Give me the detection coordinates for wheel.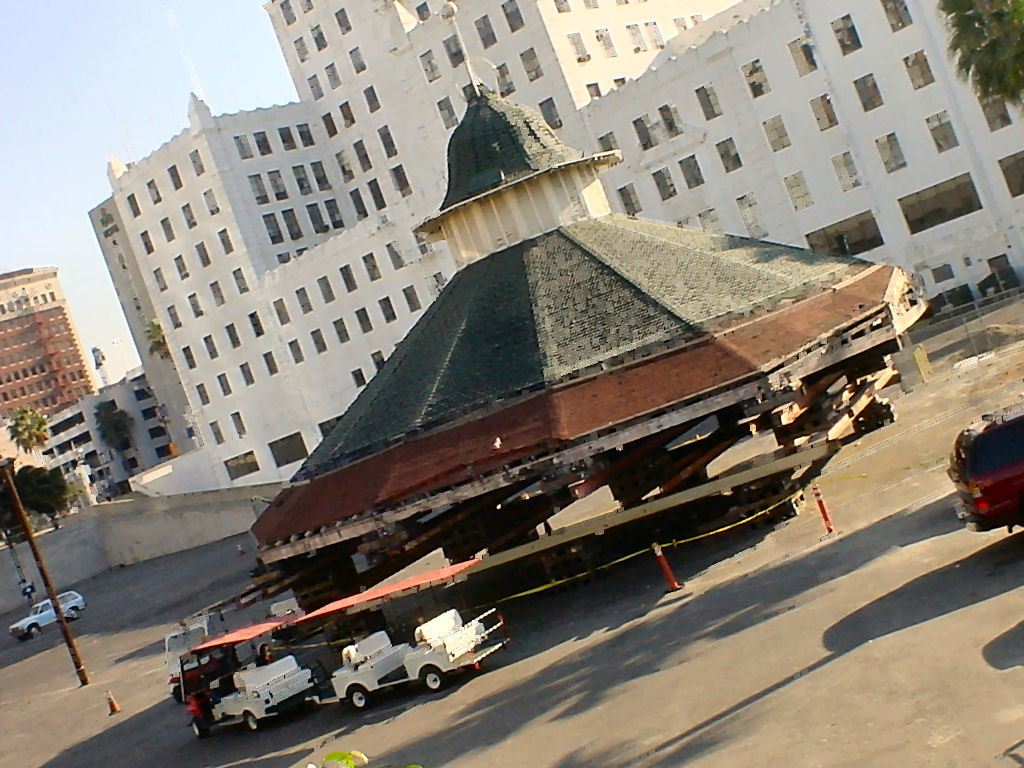
x1=245, y1=715, x2=256, y2=730.
